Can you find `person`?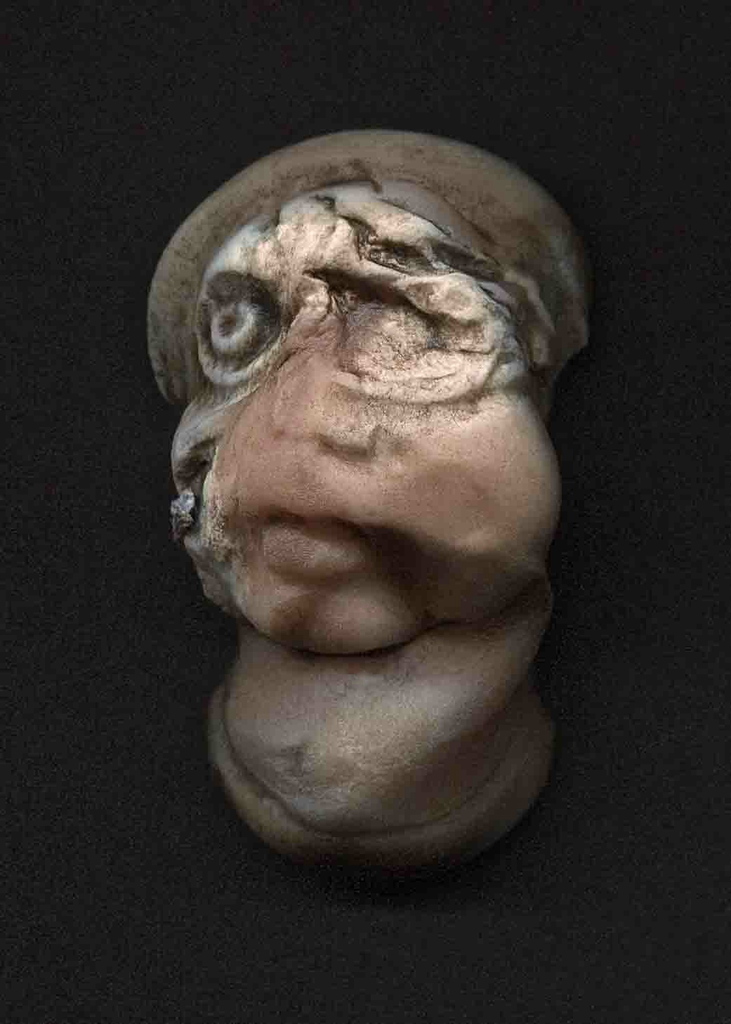
Yes, bounding box: pyautogui.locateOnScreen(145, 123, 589, 873).
